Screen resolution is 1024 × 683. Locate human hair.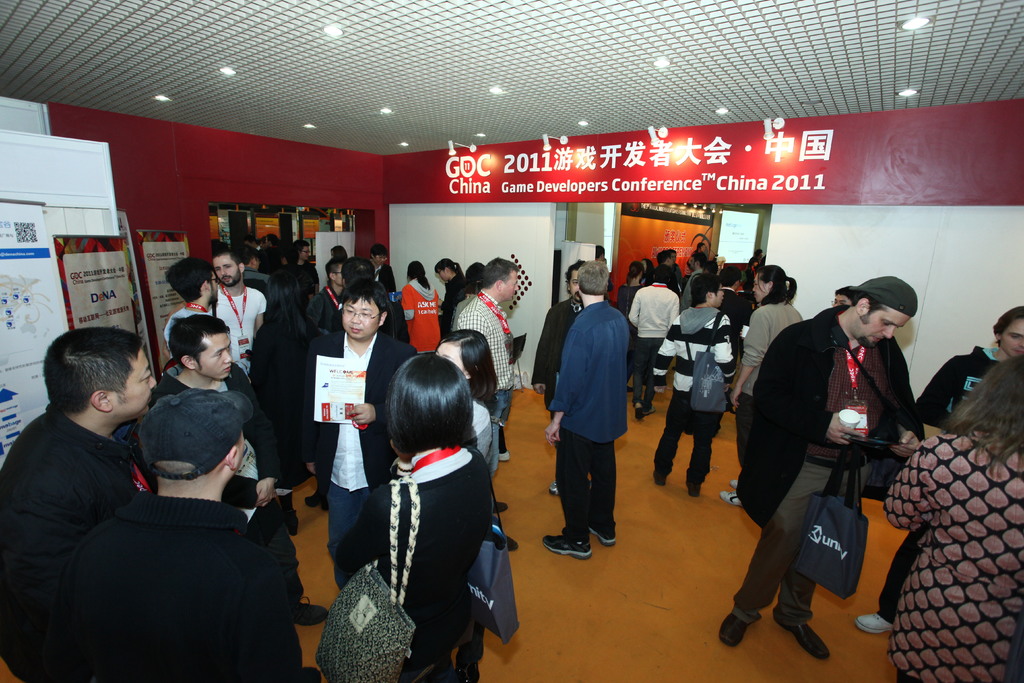
[left=580, top=263, right=606, bottom=297].
